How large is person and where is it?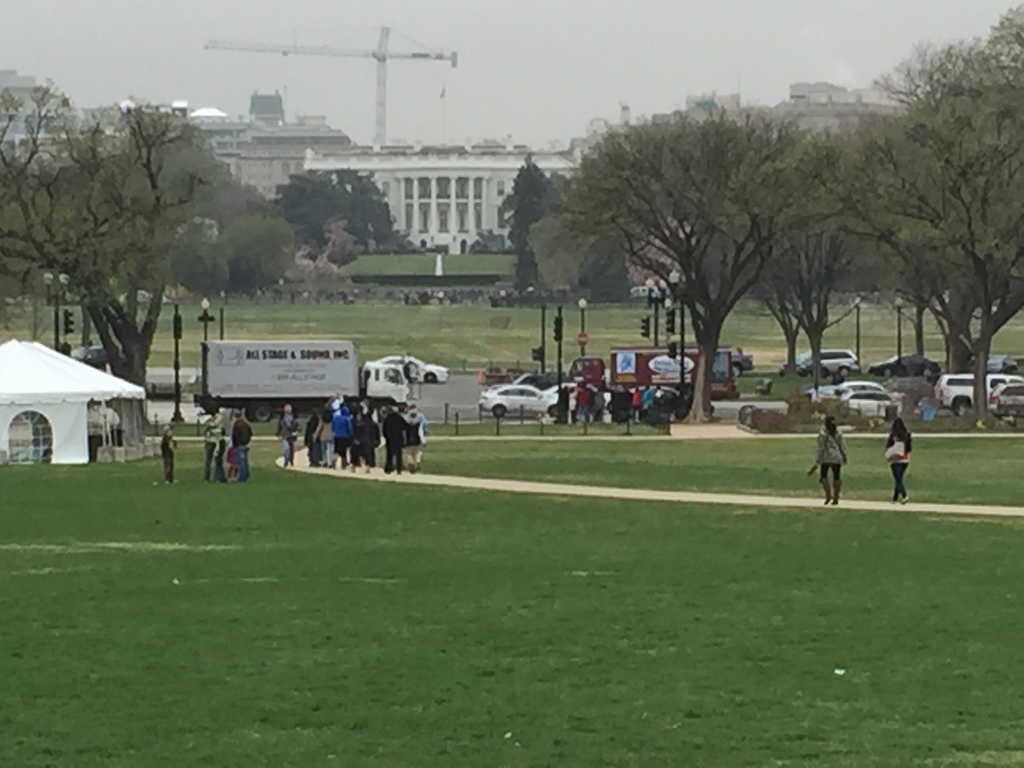
Bounding box: box=[275, 399, 298, 465].
